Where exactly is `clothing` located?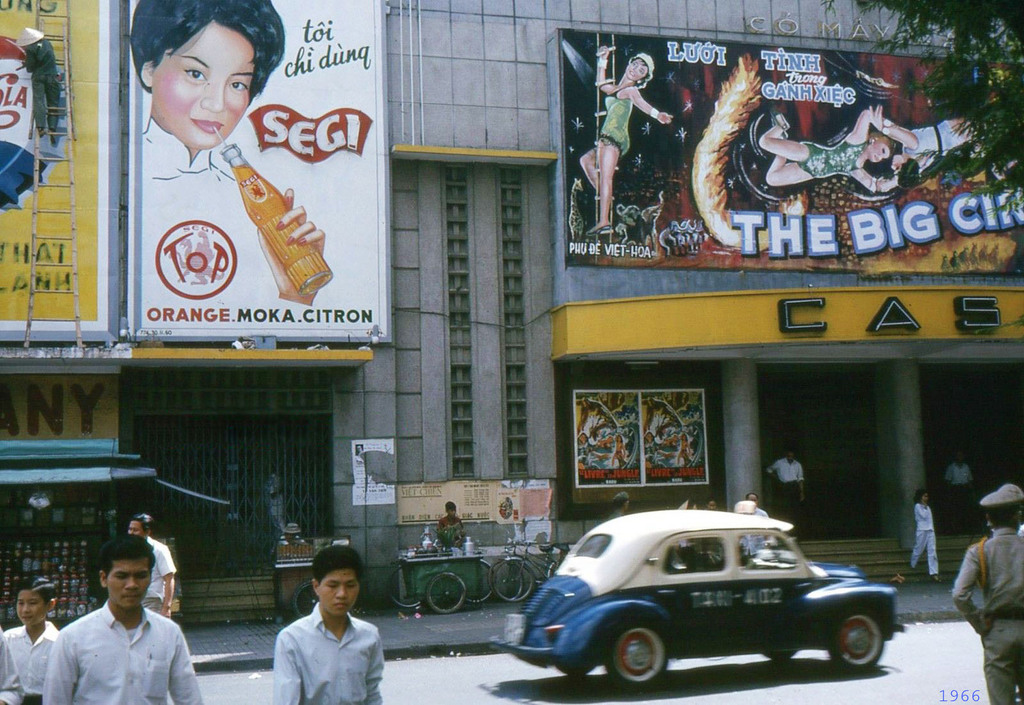
Its bounding box is bbox=[764, 455, 810, 526].
